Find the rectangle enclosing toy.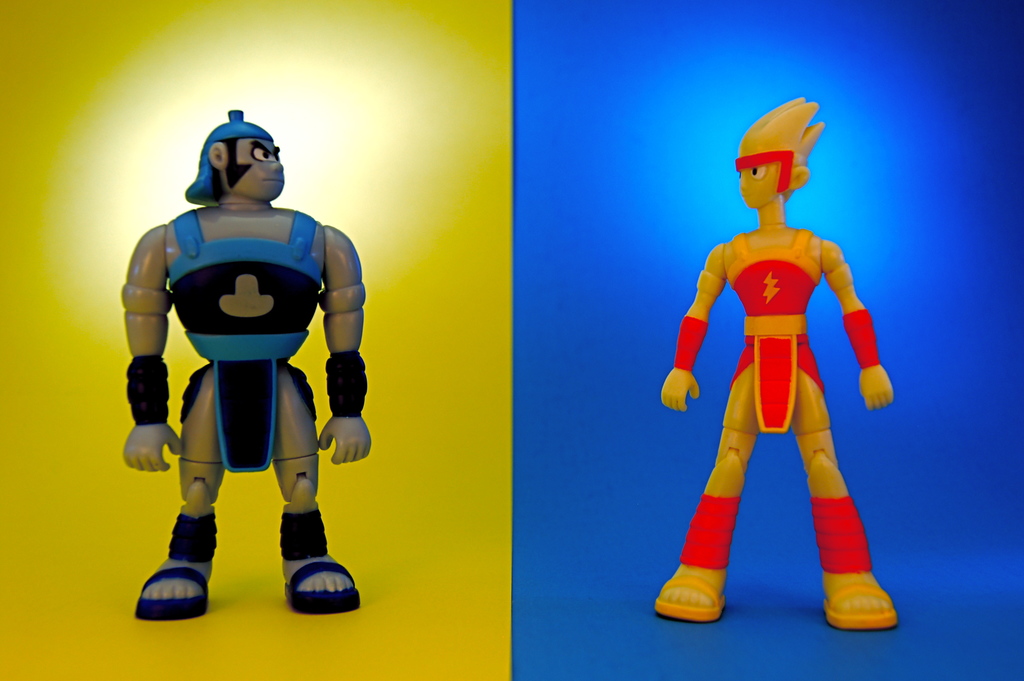
crop(667, 104, 907, 613).
